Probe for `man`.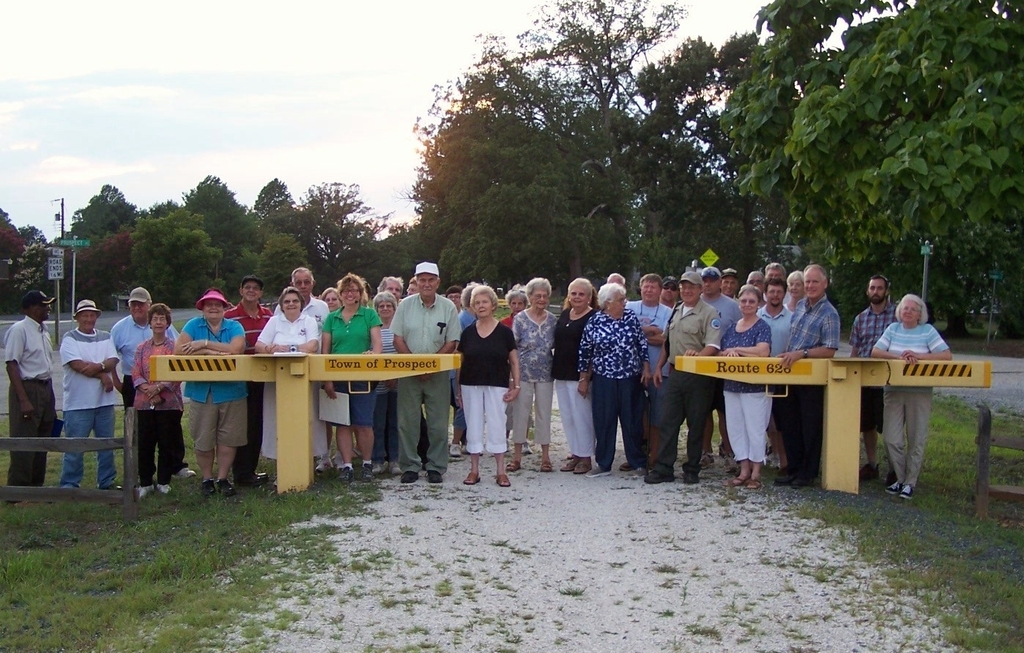
Probe result: l=642, t=271, r=721, b=486.
